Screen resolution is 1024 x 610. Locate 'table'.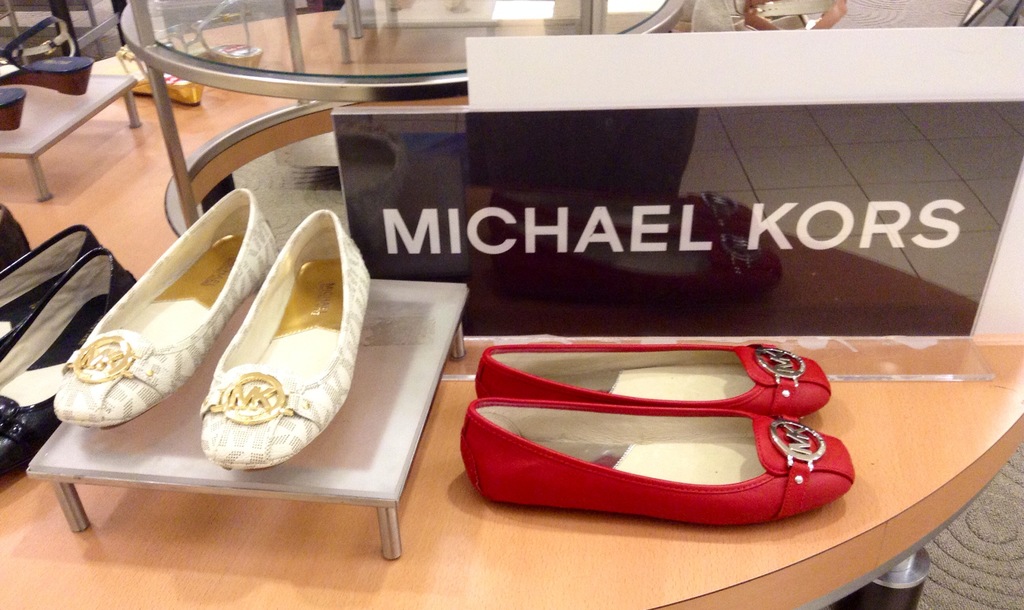
Rect(117, 0, 682, 236).
